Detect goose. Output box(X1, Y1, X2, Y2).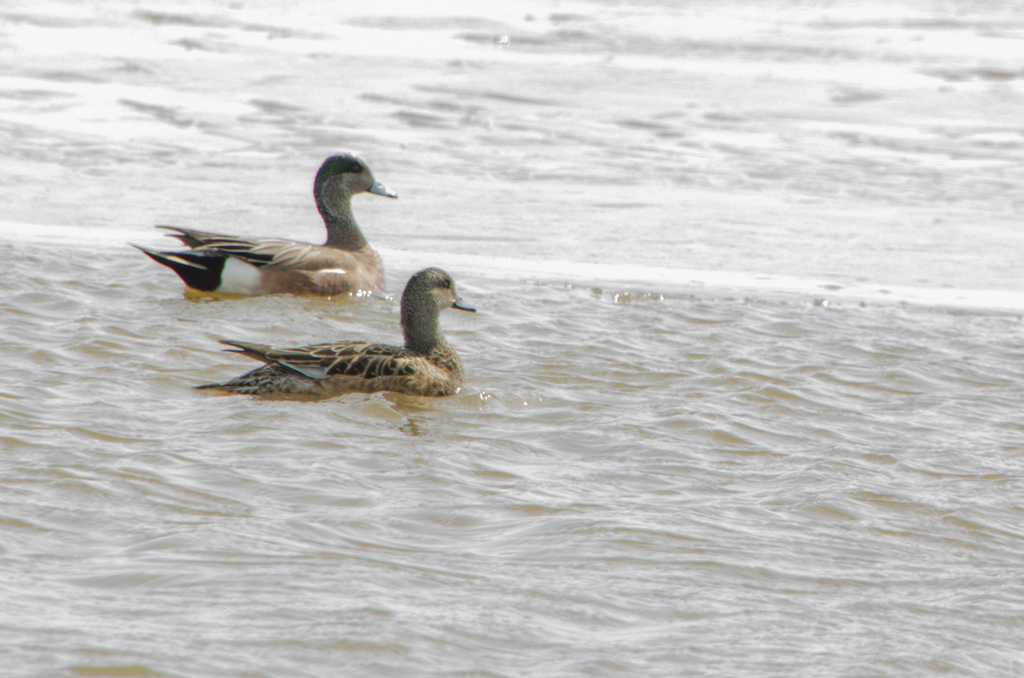
box(141, 155, 399, 301).
